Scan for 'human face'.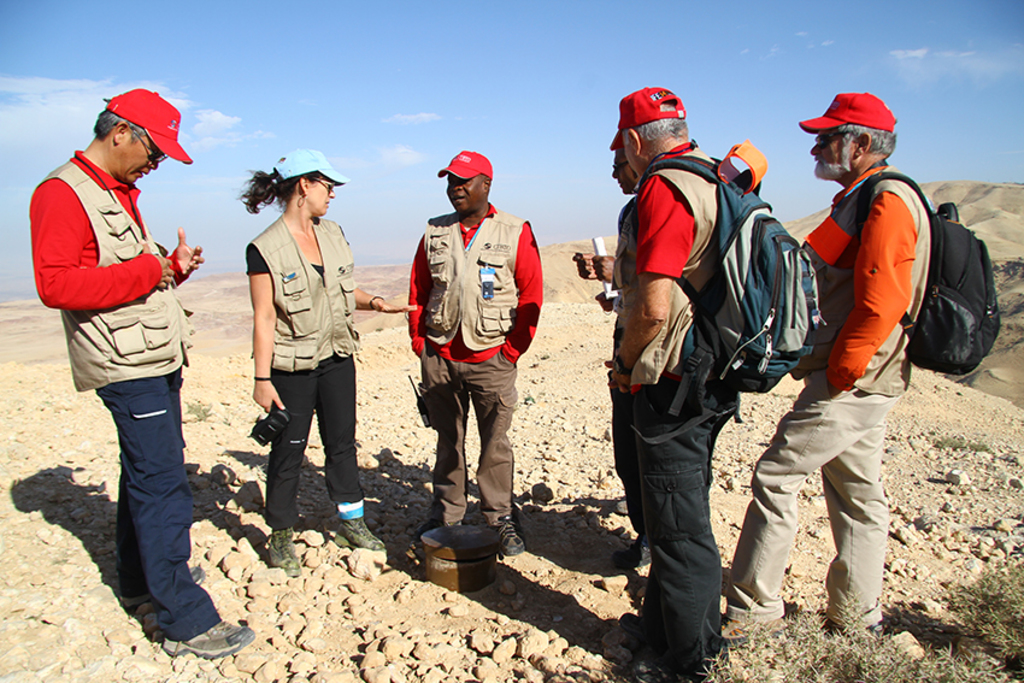
Scan result: bbox=[106, 131, 169, 186].
